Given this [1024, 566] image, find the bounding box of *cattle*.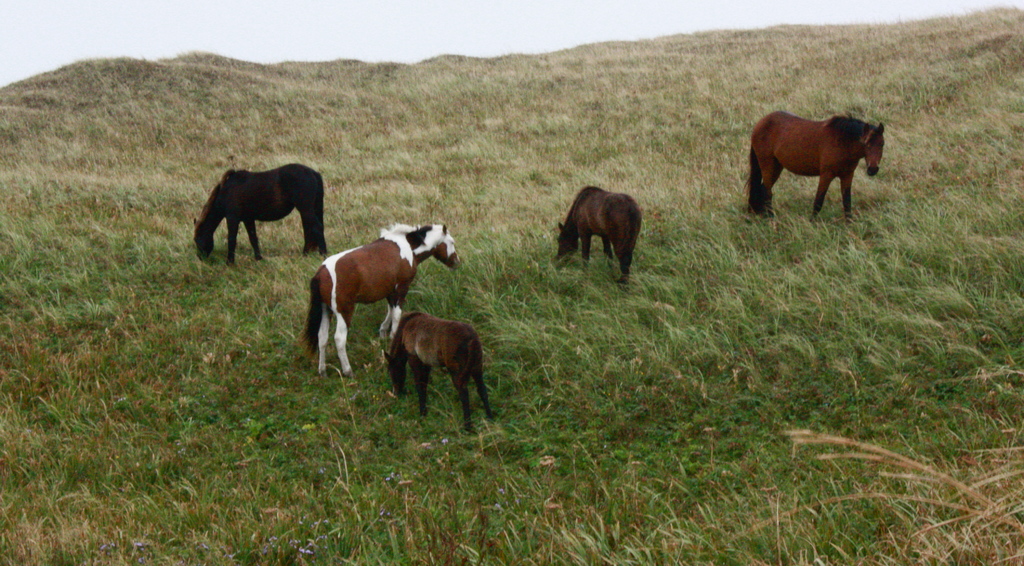
[383, 310, 497, 433].
